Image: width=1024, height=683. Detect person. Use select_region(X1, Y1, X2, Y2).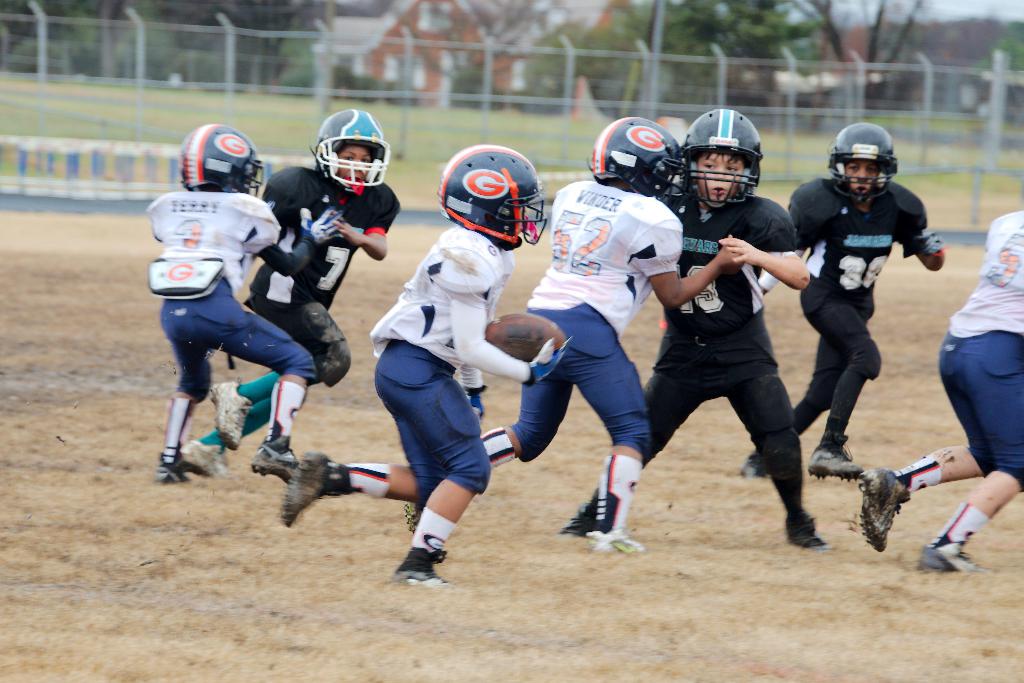
select_region(275, 142, 552, 583).
